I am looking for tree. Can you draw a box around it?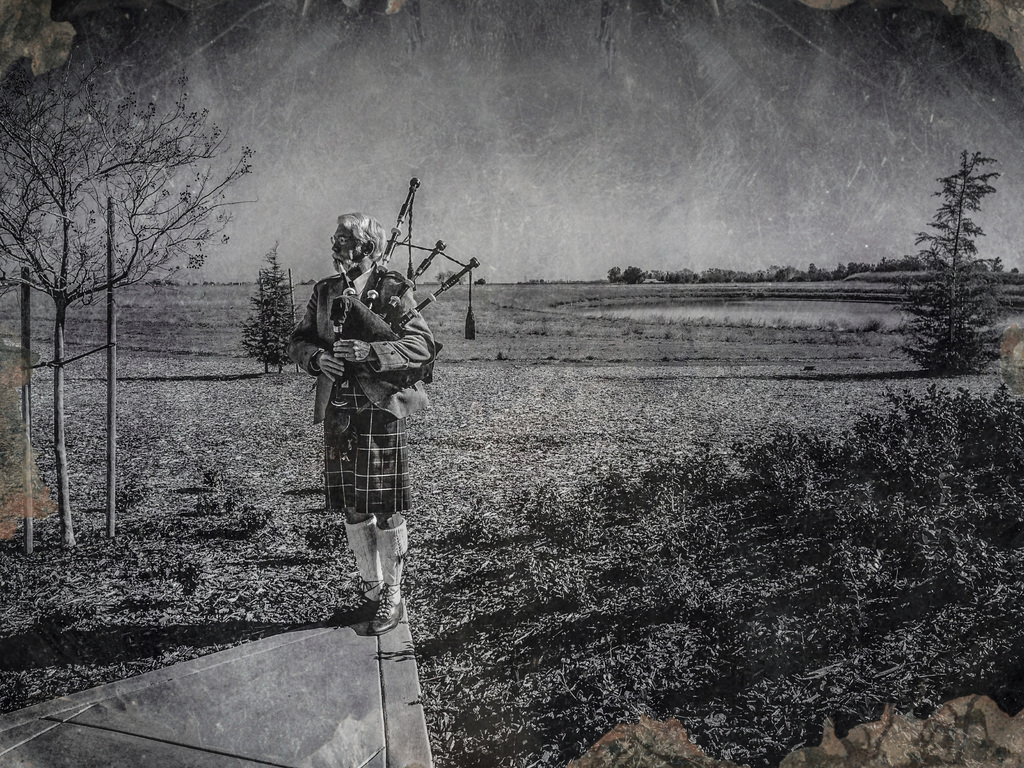
Sure, the bounding box is x1=239, y1=242, x2=301, y2=373.
